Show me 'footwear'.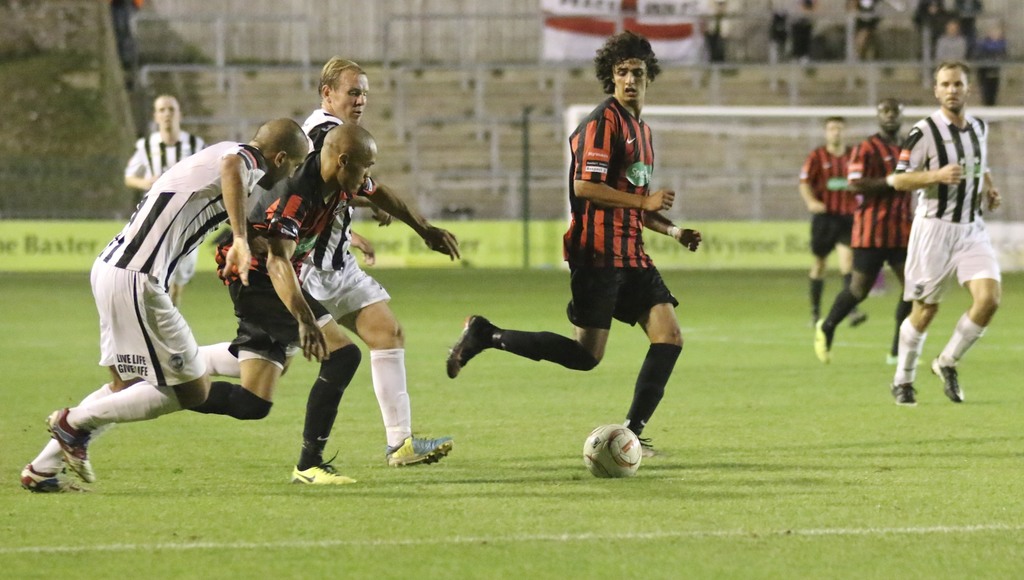
'footwear' is here: <region>842, 309, 869, 335</region>.
